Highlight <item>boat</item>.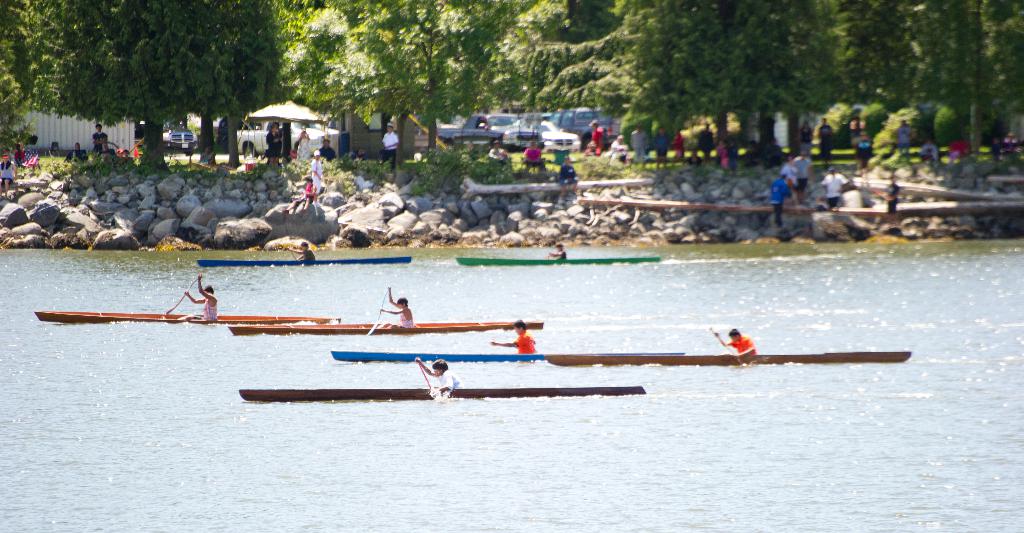
Highlighted region: 328:344:543:363.
